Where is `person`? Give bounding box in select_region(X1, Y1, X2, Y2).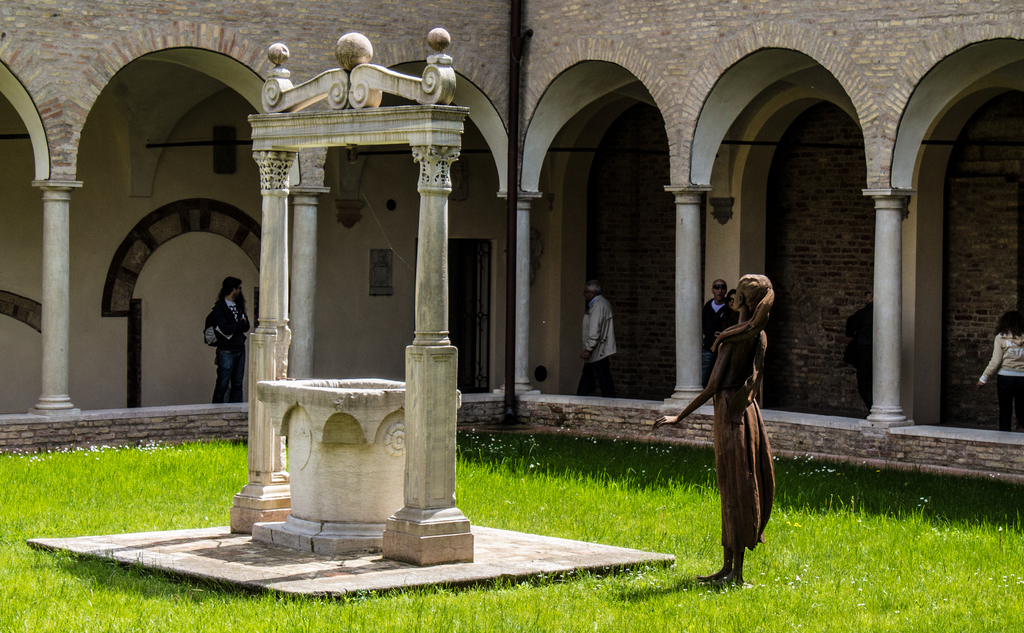
select_region(647, 273, 789, 584).
